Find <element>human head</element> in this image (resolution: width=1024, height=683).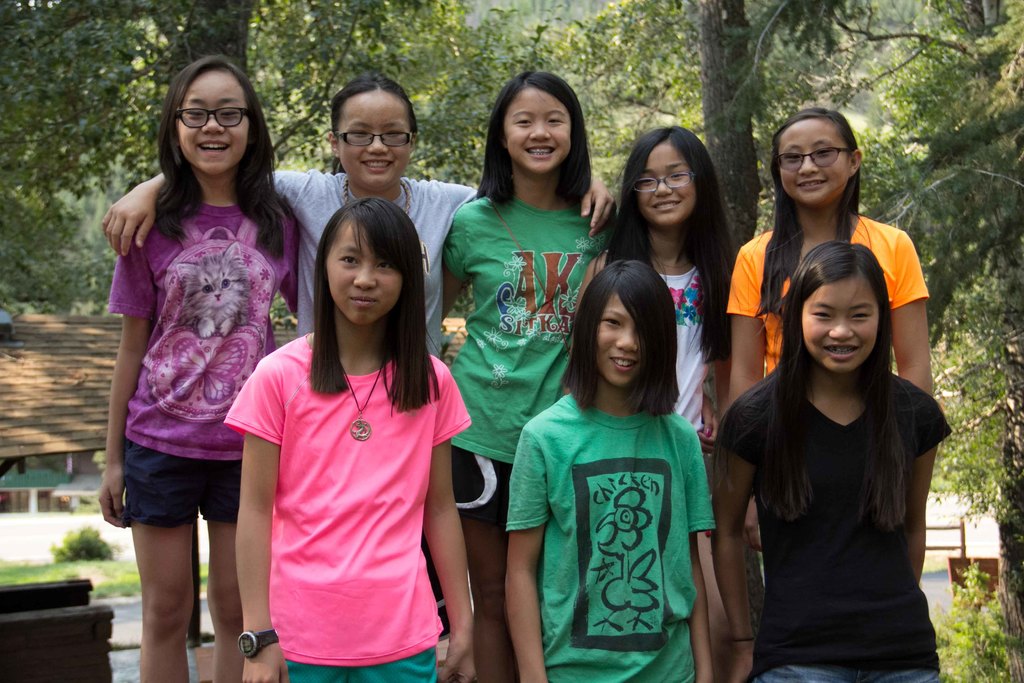
BBox(625, 126, 715, 233).
